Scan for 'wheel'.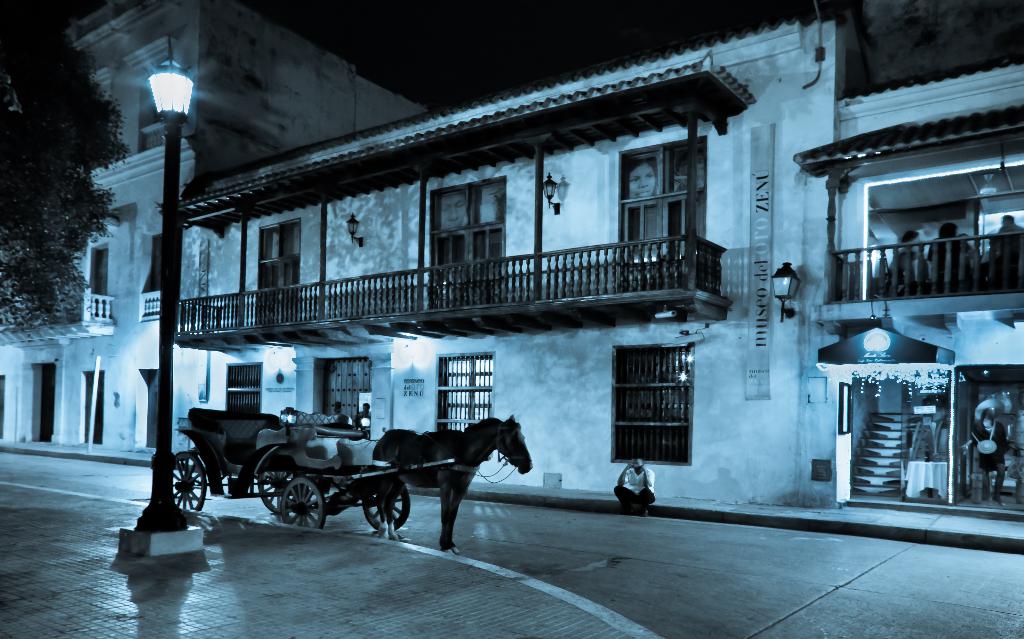
Scan result: (left=281, top=479, right=326, bottom=530).
